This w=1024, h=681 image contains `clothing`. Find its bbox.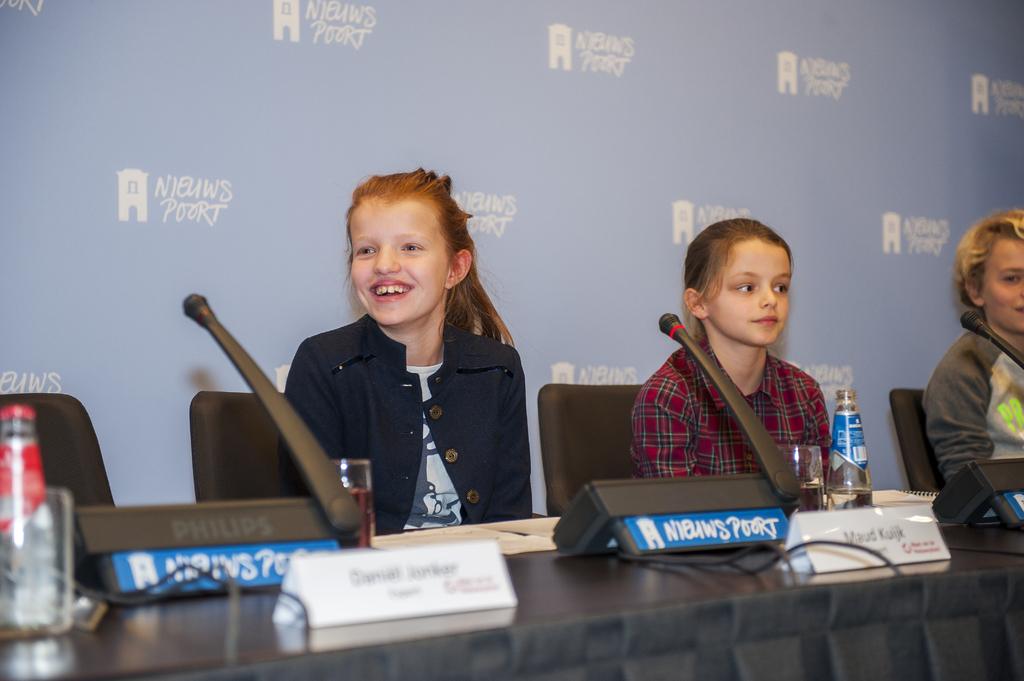
crop(628, 332, 836, 487).
